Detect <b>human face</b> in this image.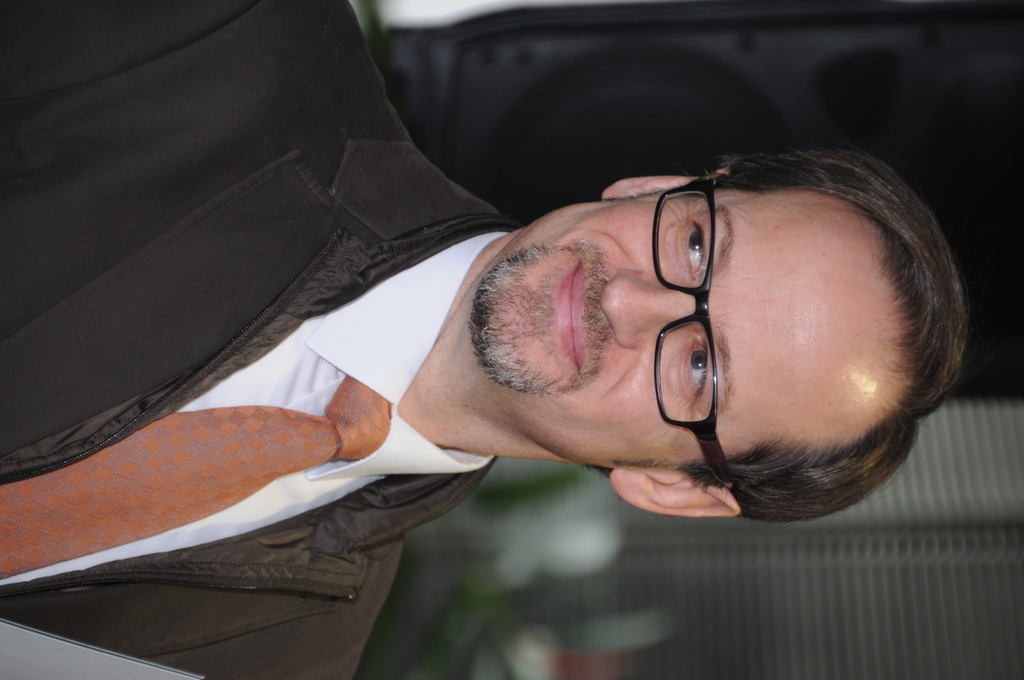
Detection: [x1=459, y1=193, x2=886, y2=471].
